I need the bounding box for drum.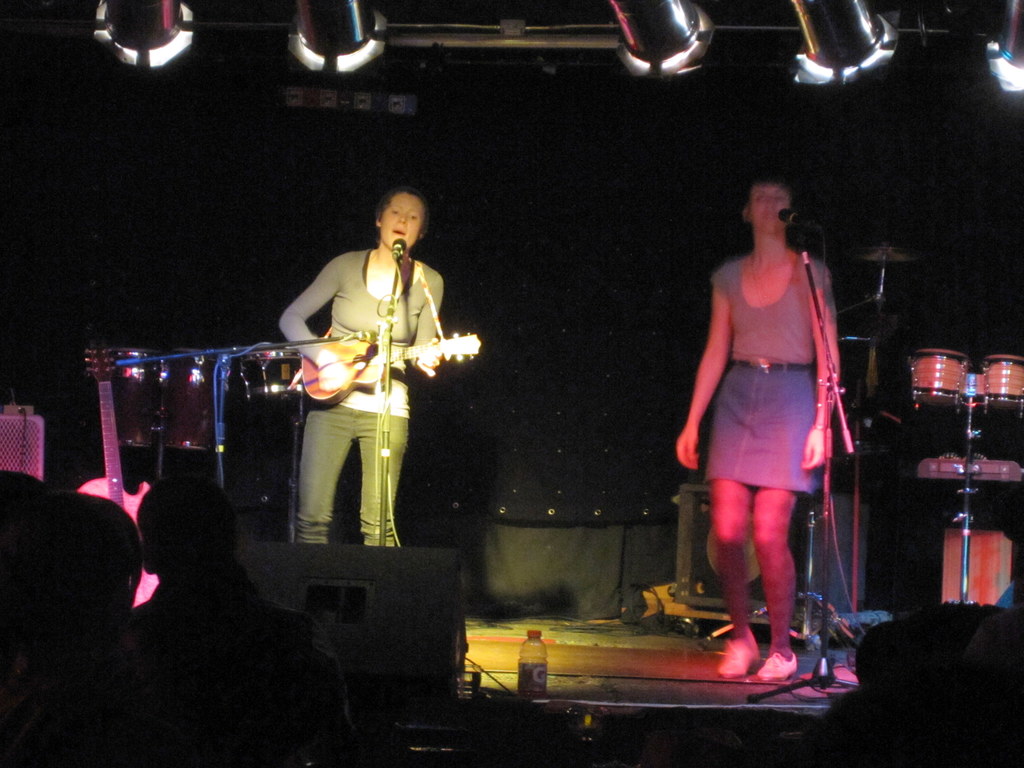
Here it is: (983,355,1023,413).
